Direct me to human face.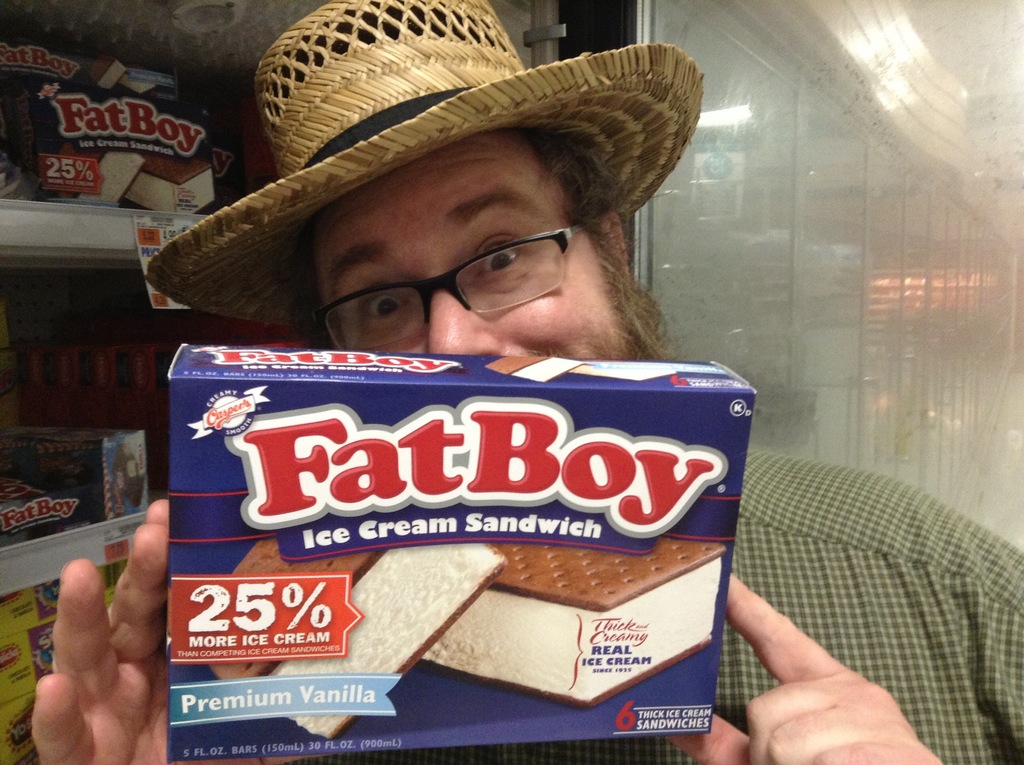
Direction: (312, 124, 643, 366).
